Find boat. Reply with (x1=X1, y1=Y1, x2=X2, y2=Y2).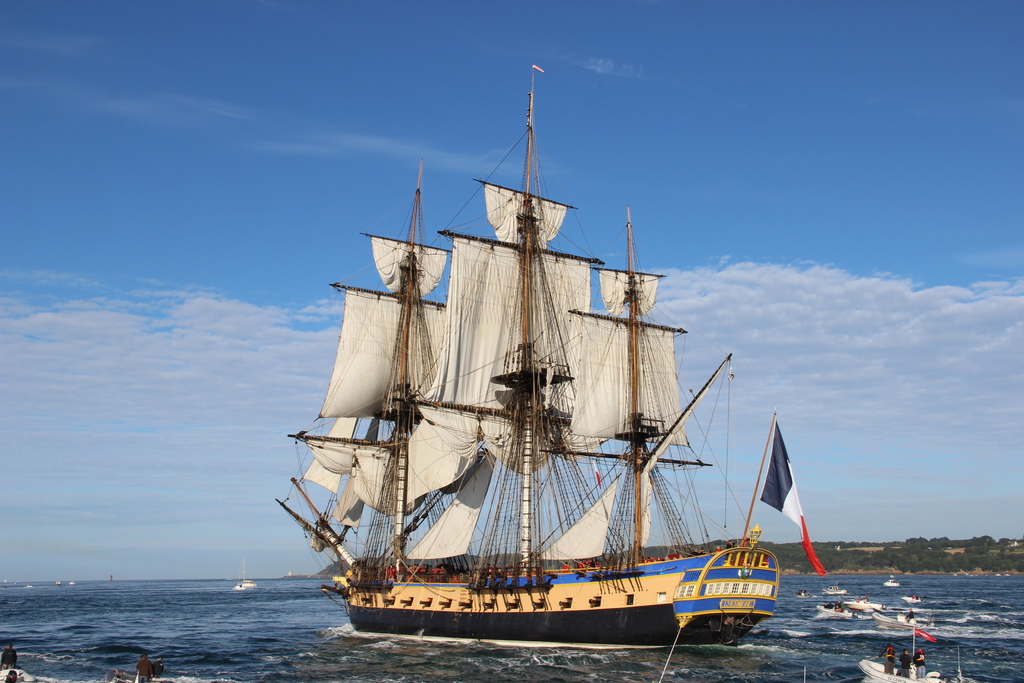
(x1=280, y1=101, x2=840, y2=677).
